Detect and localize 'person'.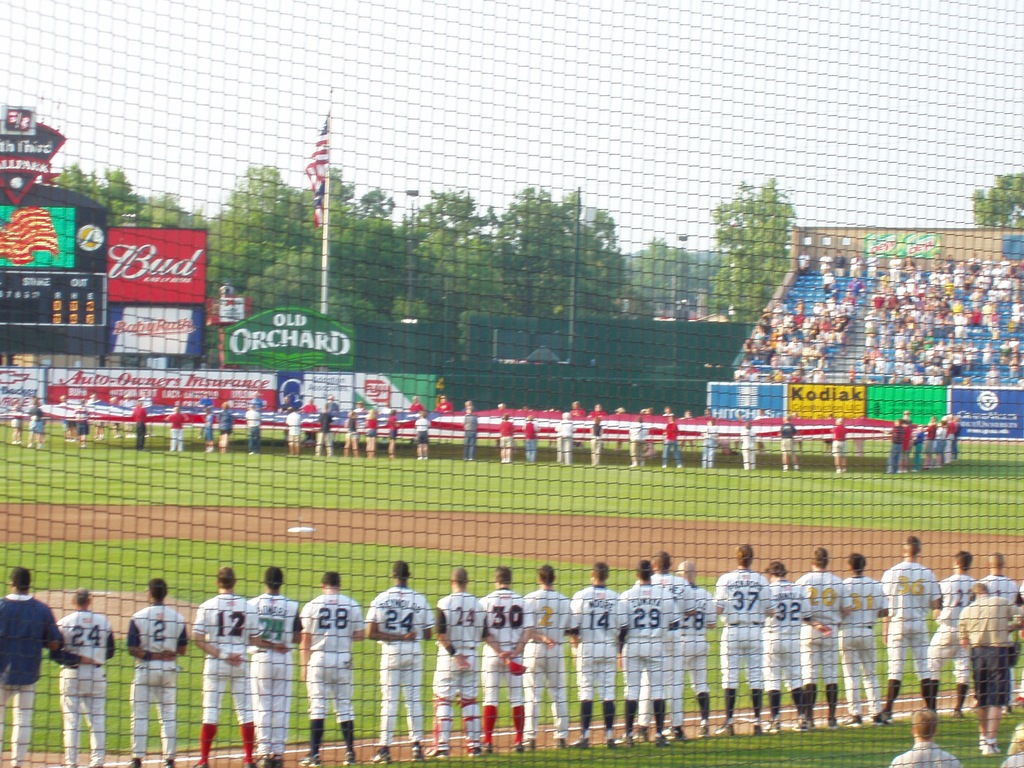
Localized at bbox=[587, 415, 600, 464].
